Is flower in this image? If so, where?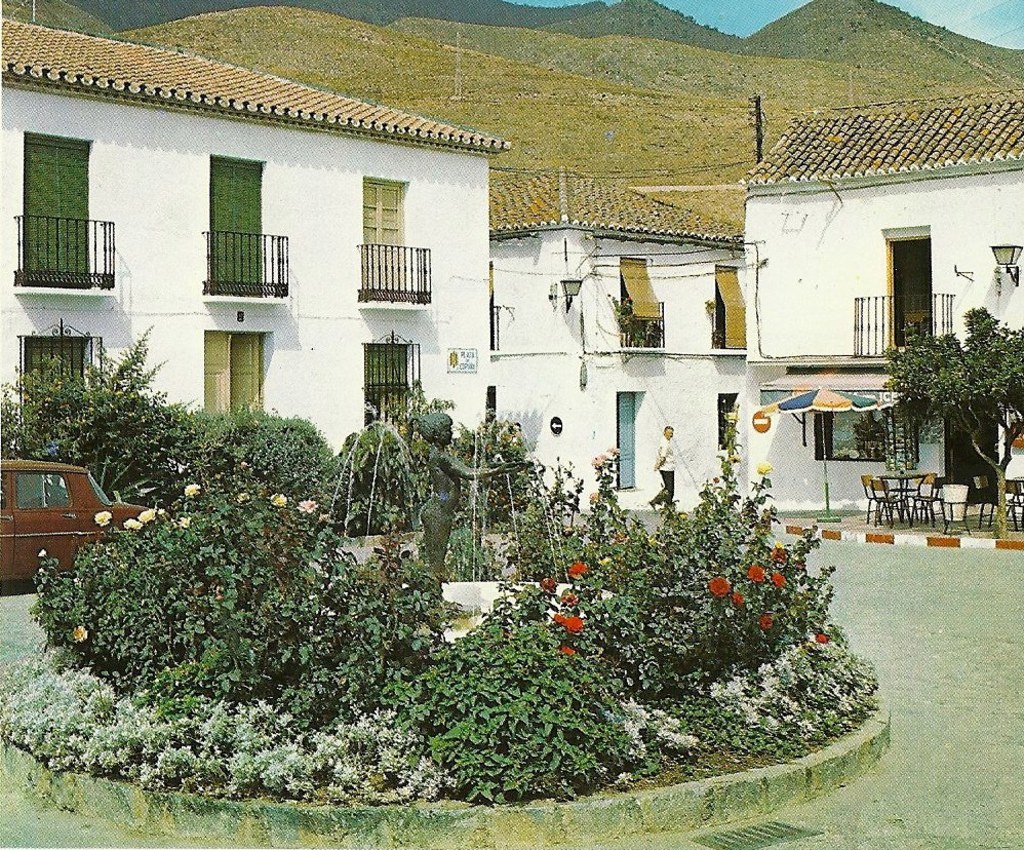
Yes, at Rect(796, 557, 805, 569).
